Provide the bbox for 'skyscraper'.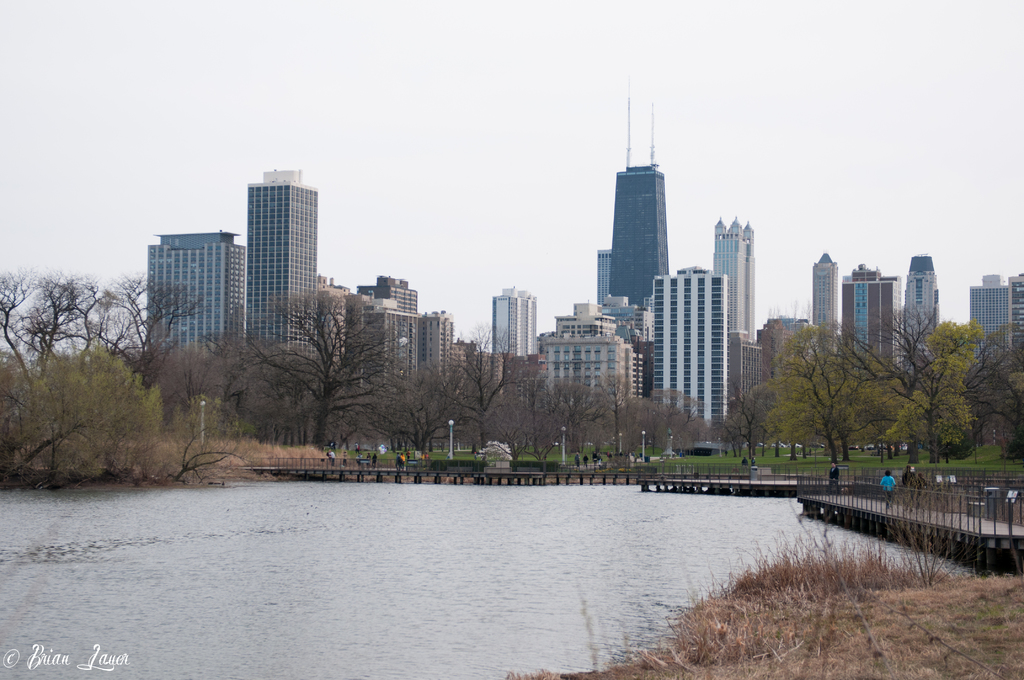
select_region(813, 254, 845, 344).
